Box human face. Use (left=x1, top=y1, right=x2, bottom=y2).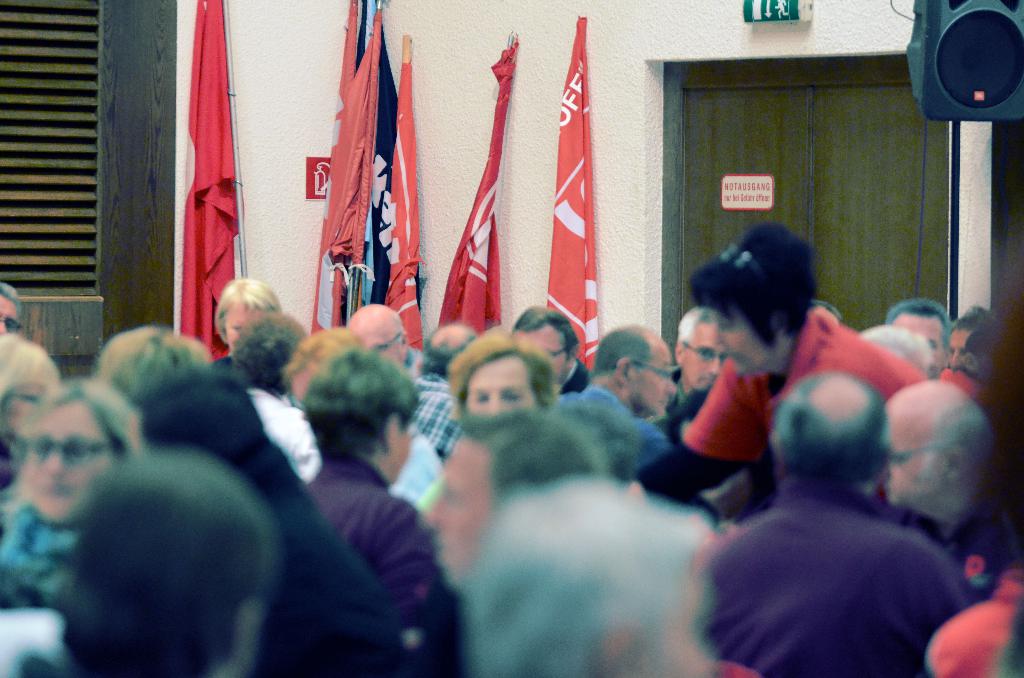
(left=462, top=357, right=538, bottom=414).
